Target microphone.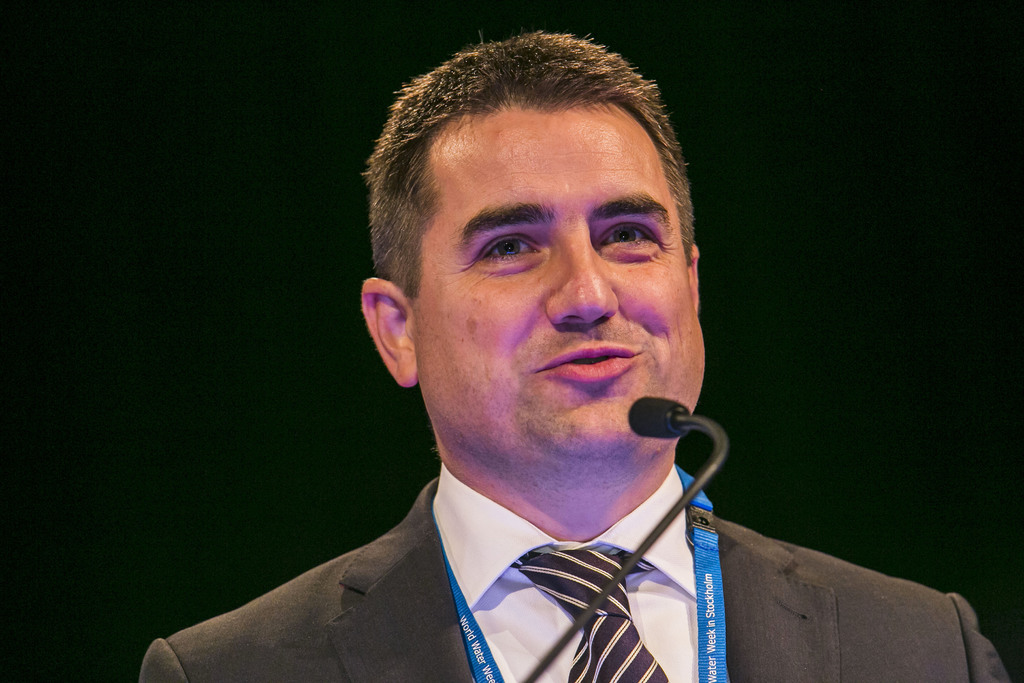
Target region: bbox=[521, 393, 730, 682].
